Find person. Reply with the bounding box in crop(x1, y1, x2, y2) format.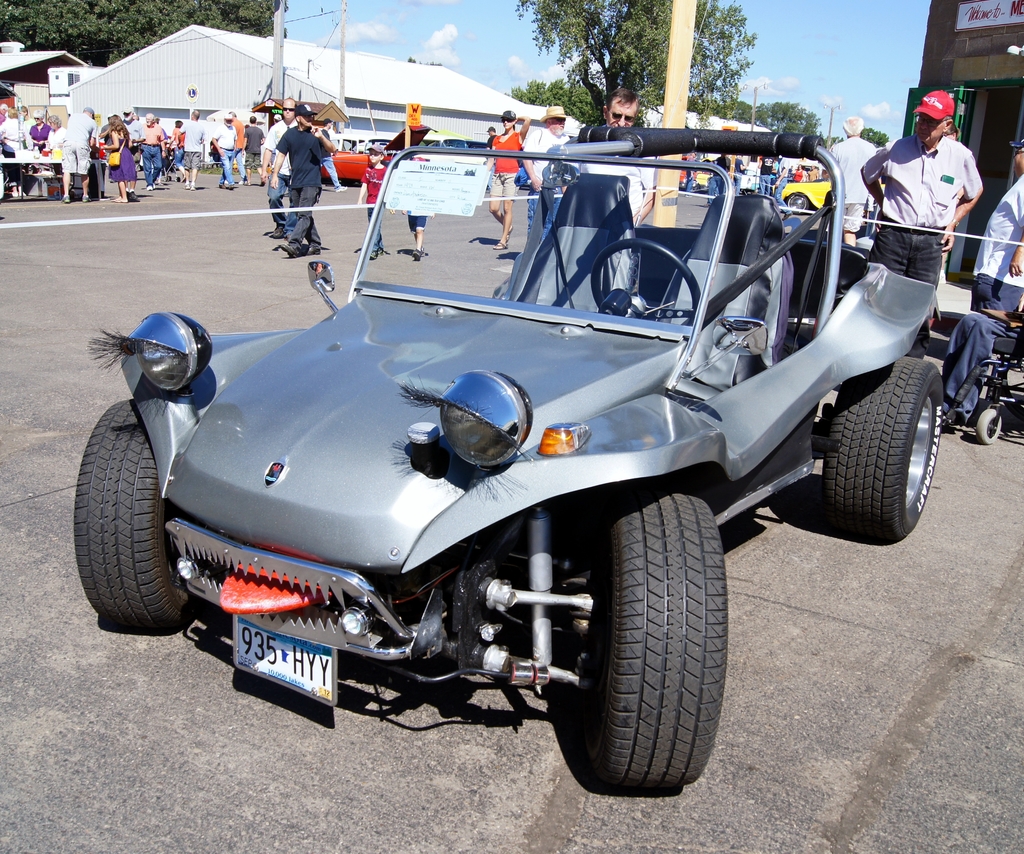
crop(488, 112, 531, 253).
